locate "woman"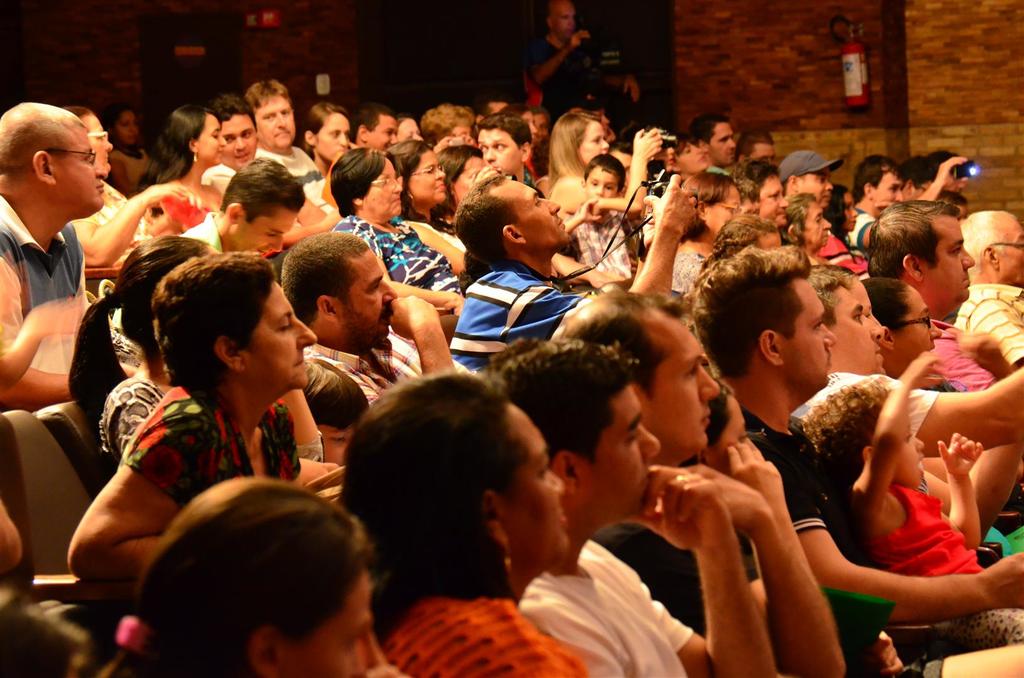
box=[329, 146, 476, 317]
